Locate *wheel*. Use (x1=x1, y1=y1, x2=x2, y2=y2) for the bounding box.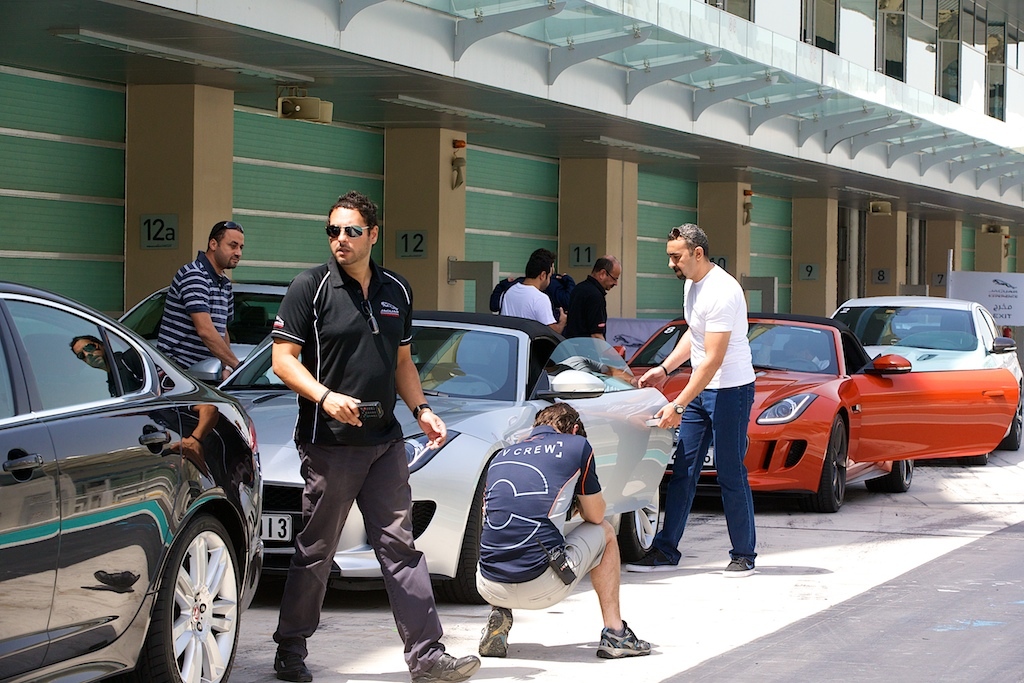
(x1=611, y1=477, x2=663, y2=564).
